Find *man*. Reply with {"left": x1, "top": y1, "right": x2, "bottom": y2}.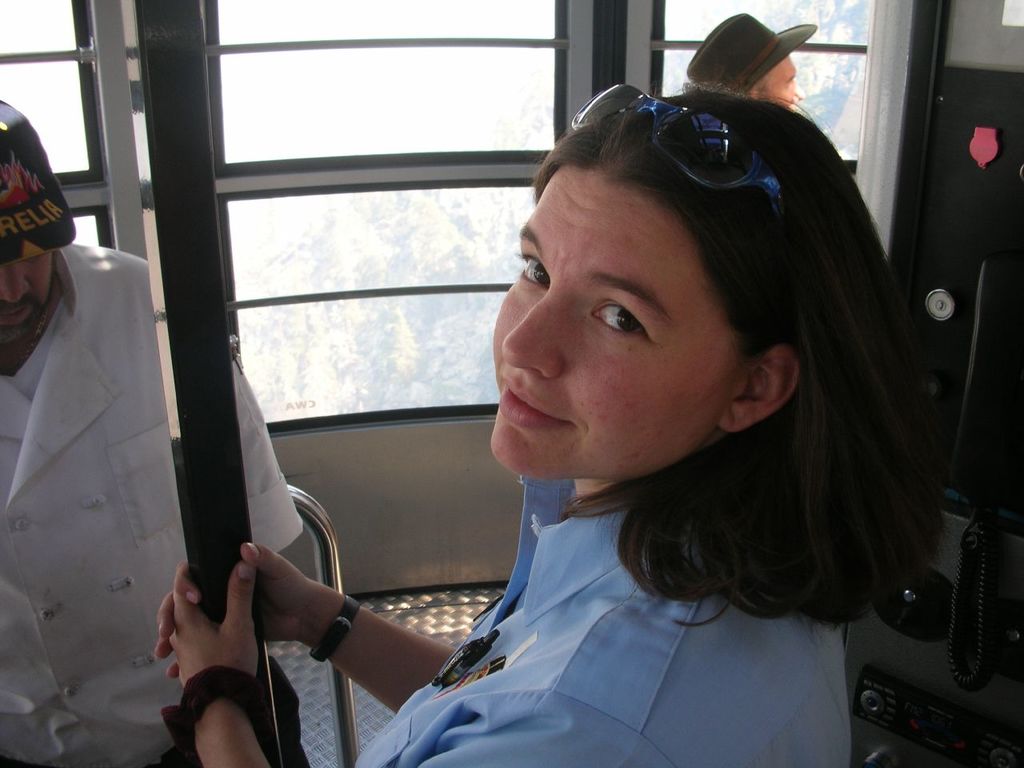
{"left": 0, "top": 99, "right": 312, "bottom": 762}.
